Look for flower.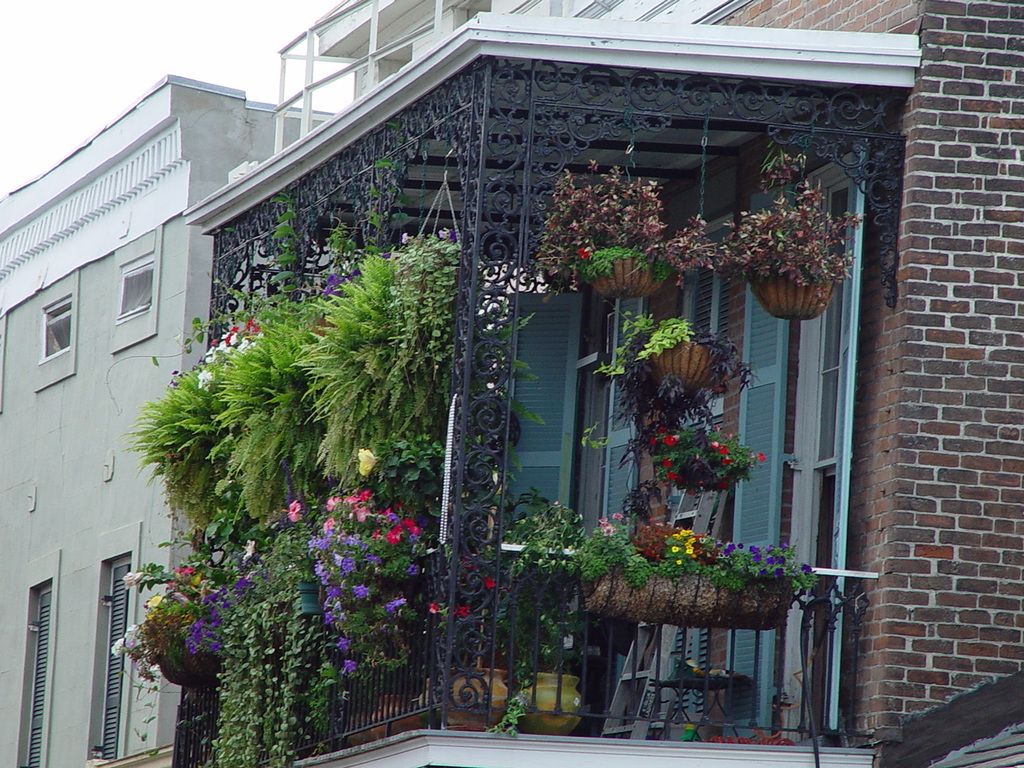
Found: rect(799, 559, 814, 574).
